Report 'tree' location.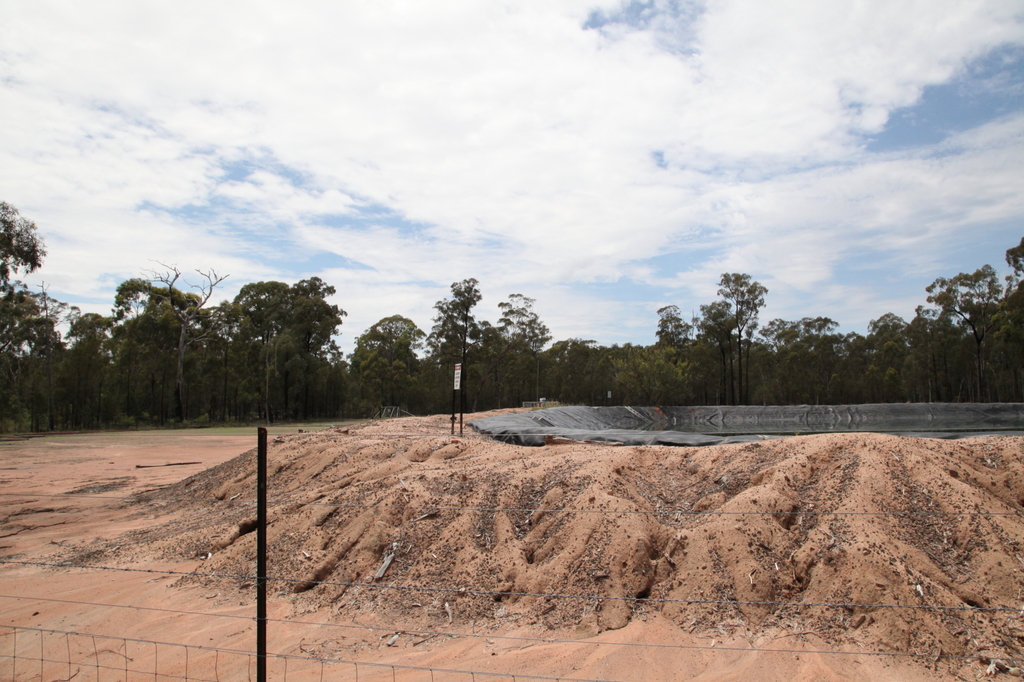
Report: crop(345, 304, 449, 424).
